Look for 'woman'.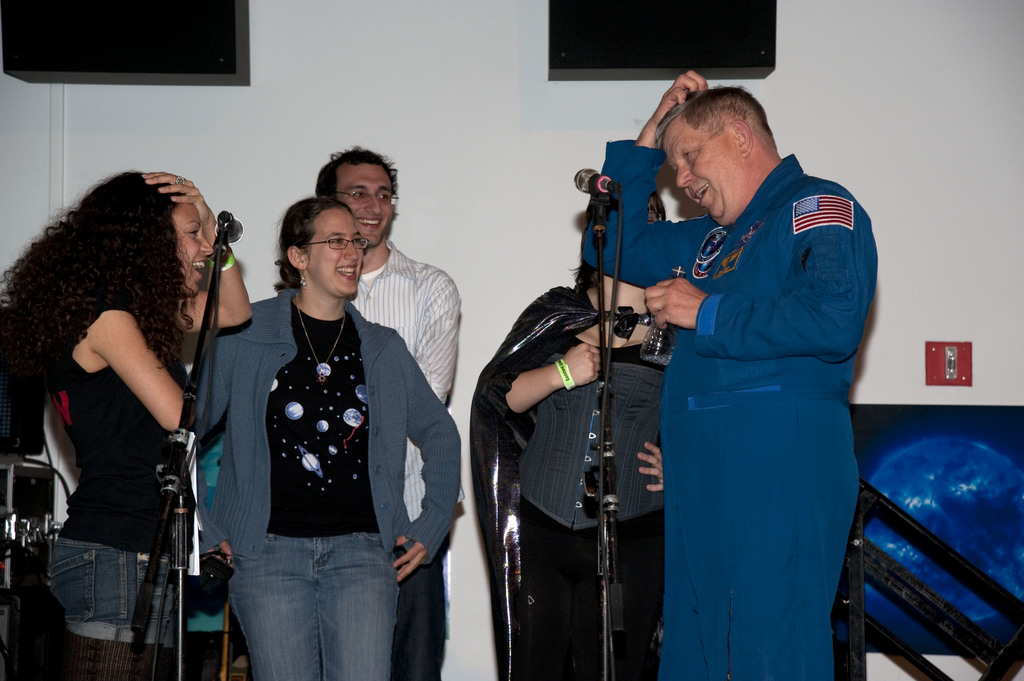
Found: bbox=[467, 182, 675, 677].
